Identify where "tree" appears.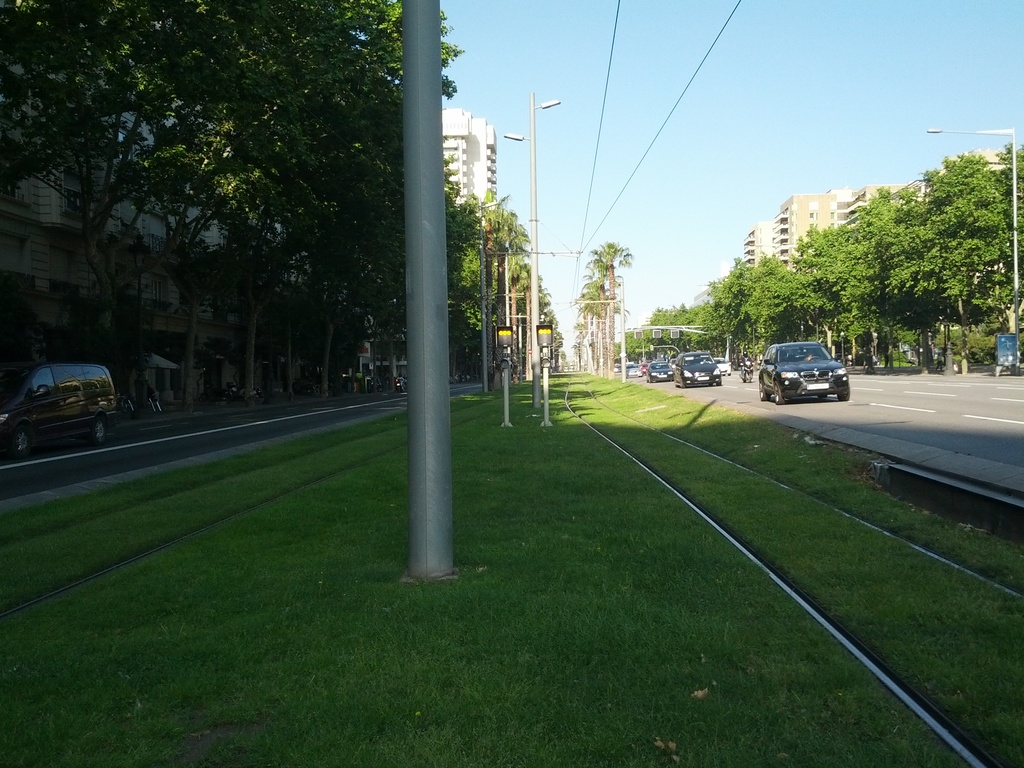
Appears at <region>477, 191, 528, 330</region>.
